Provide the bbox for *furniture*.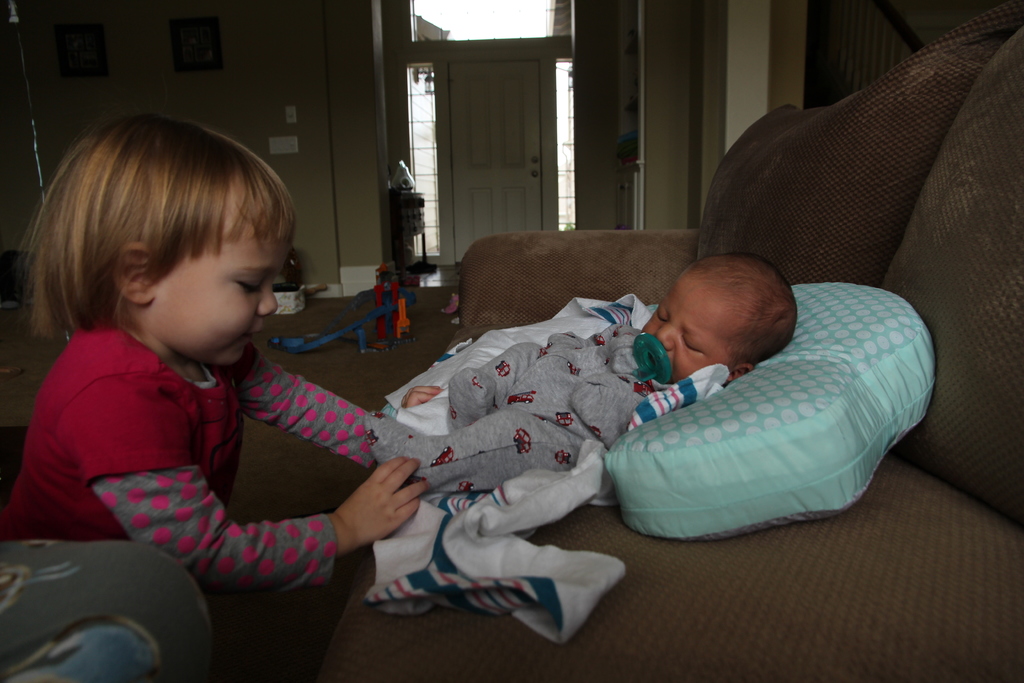
bbox=(390, 188, 439, 284).
